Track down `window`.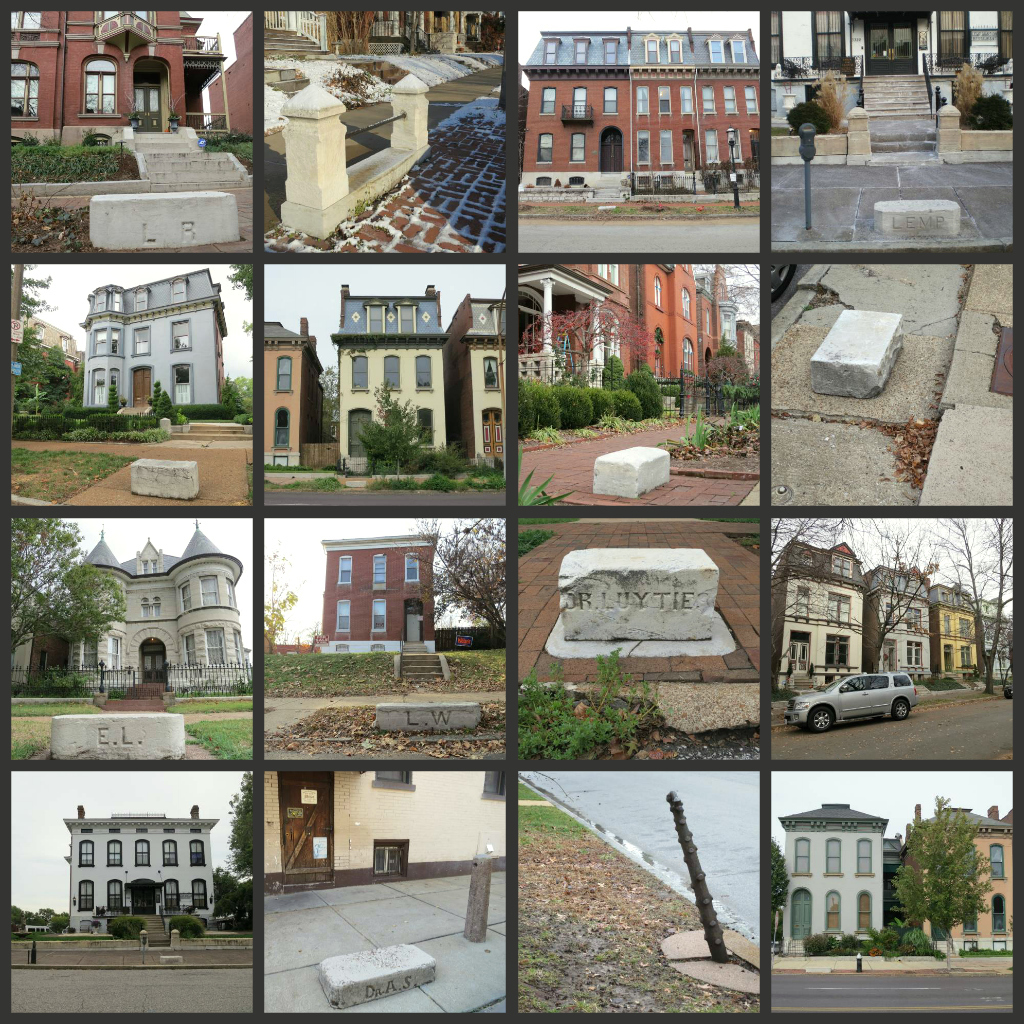
Tracked to 106:837:127:872.
